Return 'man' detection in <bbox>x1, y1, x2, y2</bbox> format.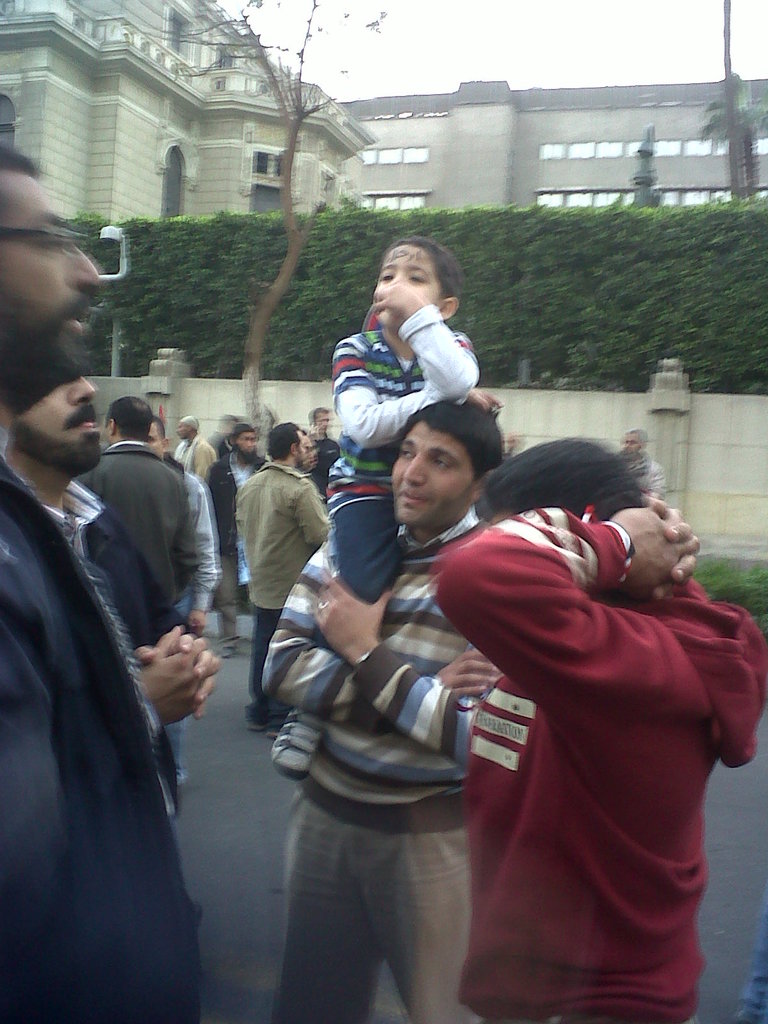
<bbox>264, 408, 499, 1023</bbox>.
